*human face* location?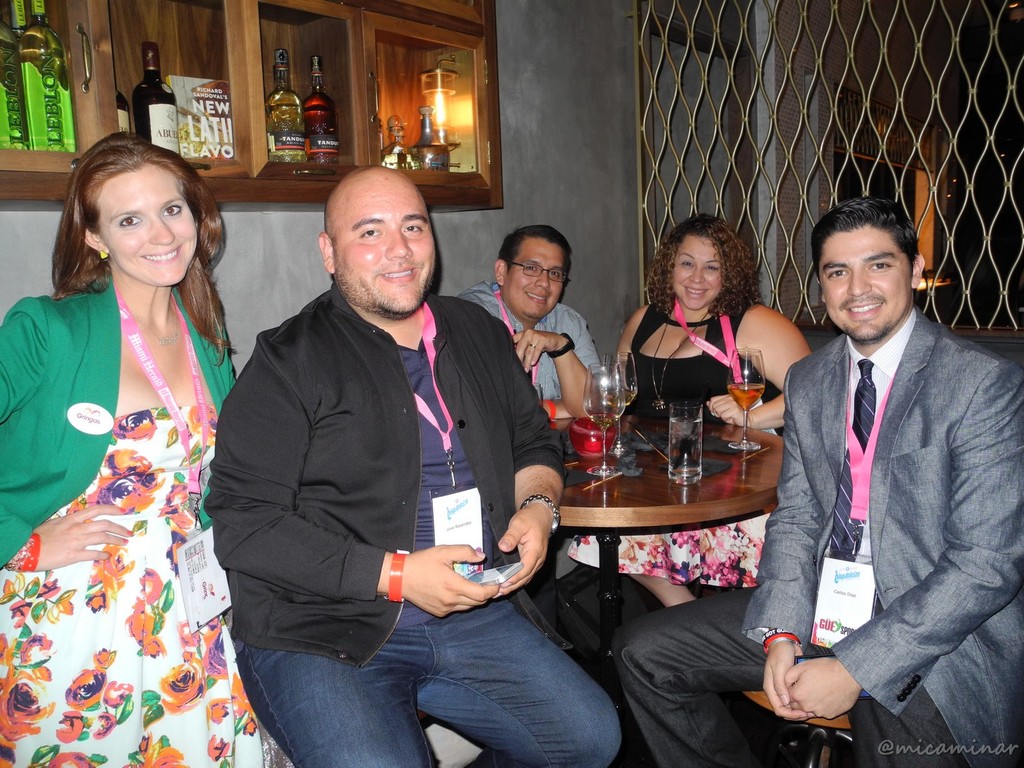
[x1=329, y1=171, x2=434, y2=313]
